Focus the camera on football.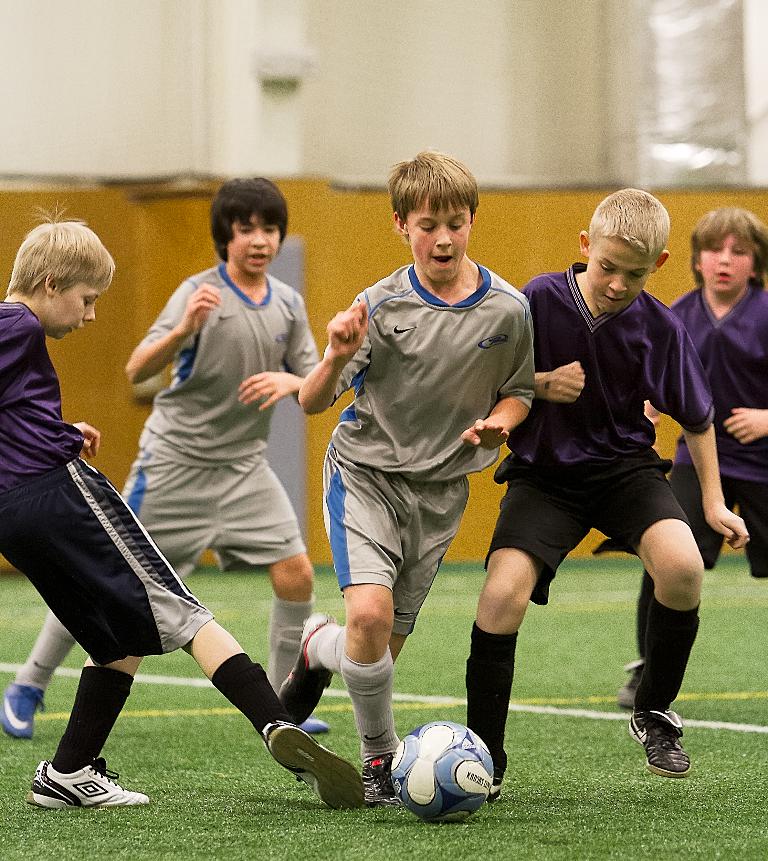
Focus region: 393 723 503 824.
